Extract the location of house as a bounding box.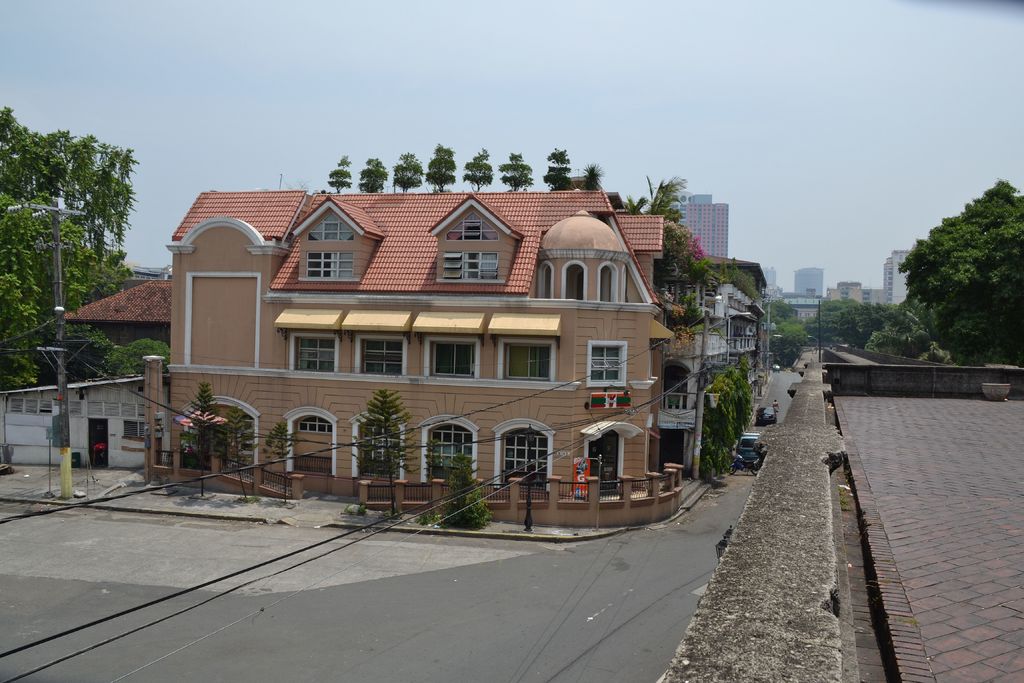
[166, 157, 672, 517].
